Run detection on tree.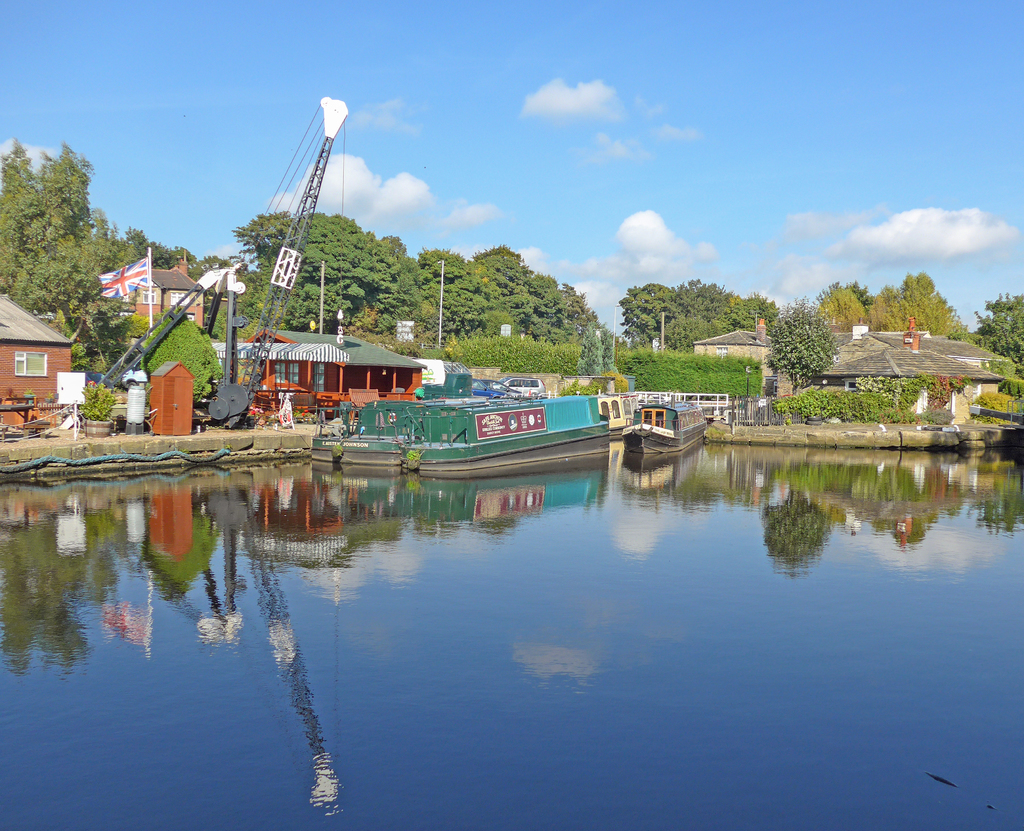
Result: x1=2, y1=141, x2=112, y2=314.
